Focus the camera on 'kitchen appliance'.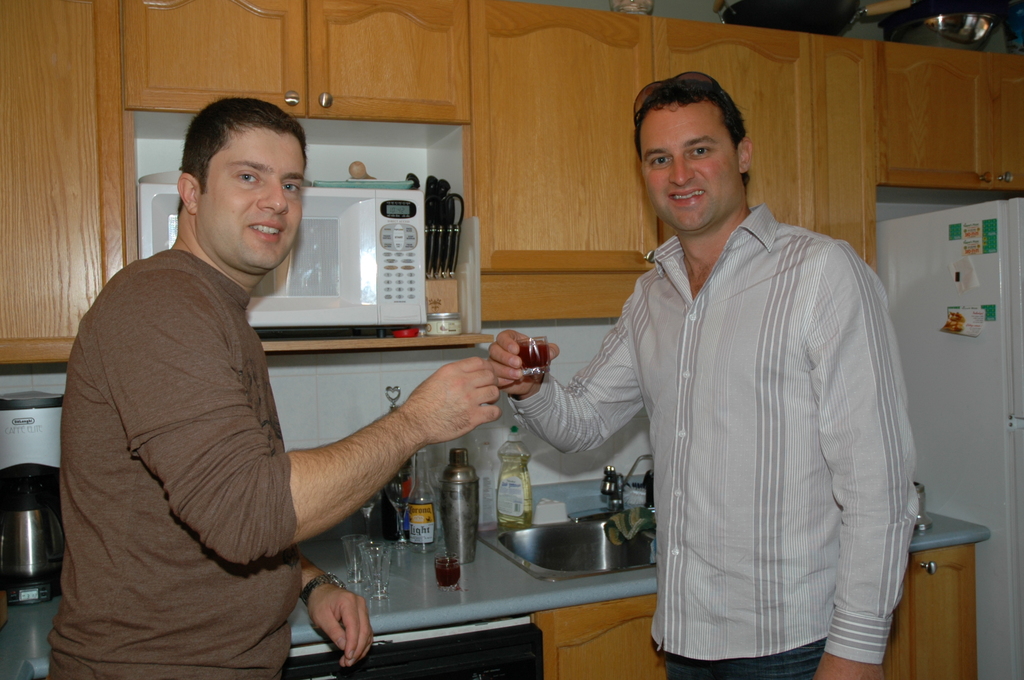
Focus region: rect(136, 182, 426, 335).
